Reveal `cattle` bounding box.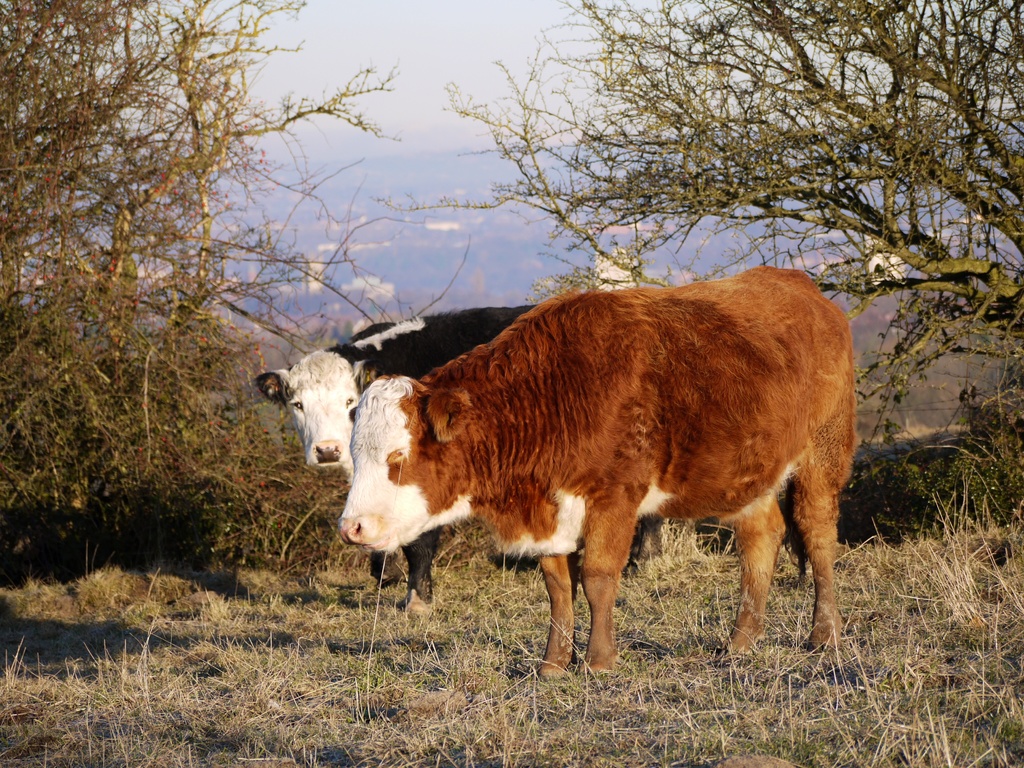
Revealed: (341, 264, 859, 682).
